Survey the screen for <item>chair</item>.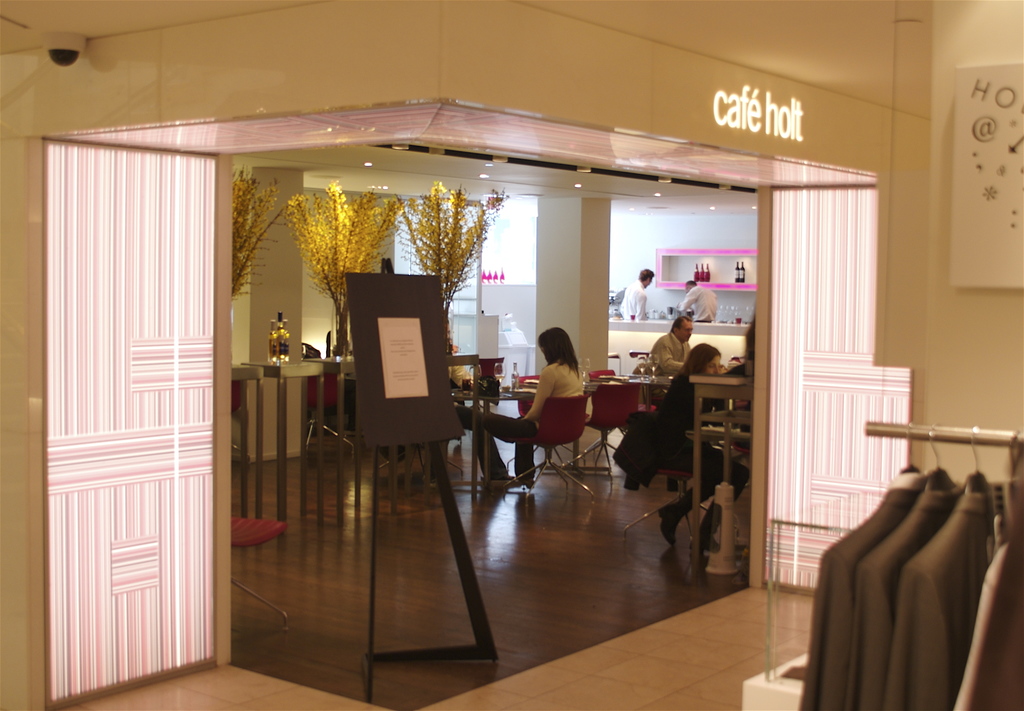
Survey found: x1=561 y1=382 x2=643 y2=484.
